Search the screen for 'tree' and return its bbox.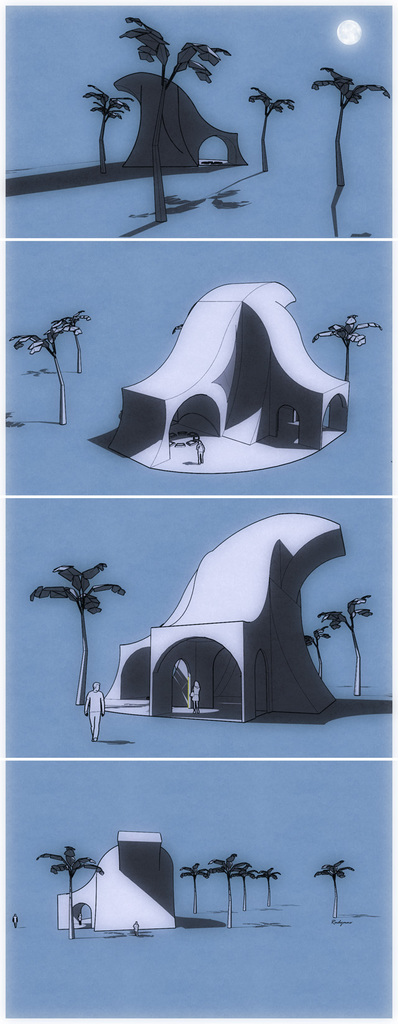
Found: [x1=119, y1=15, x2=235, y2=228].
